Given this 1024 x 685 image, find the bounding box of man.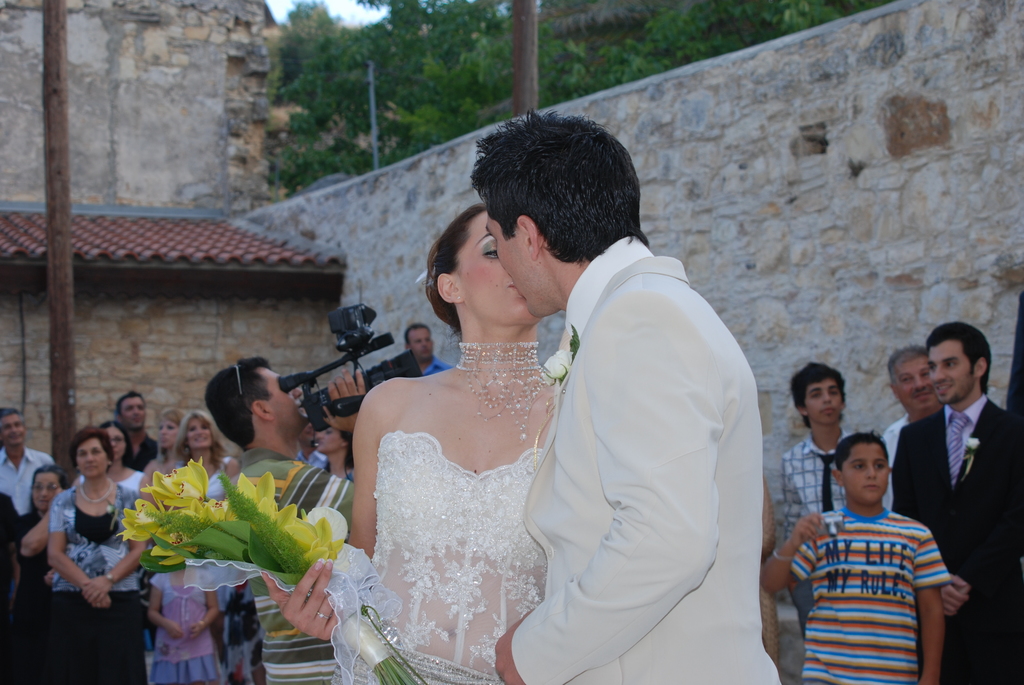
[404,327,454,372].
